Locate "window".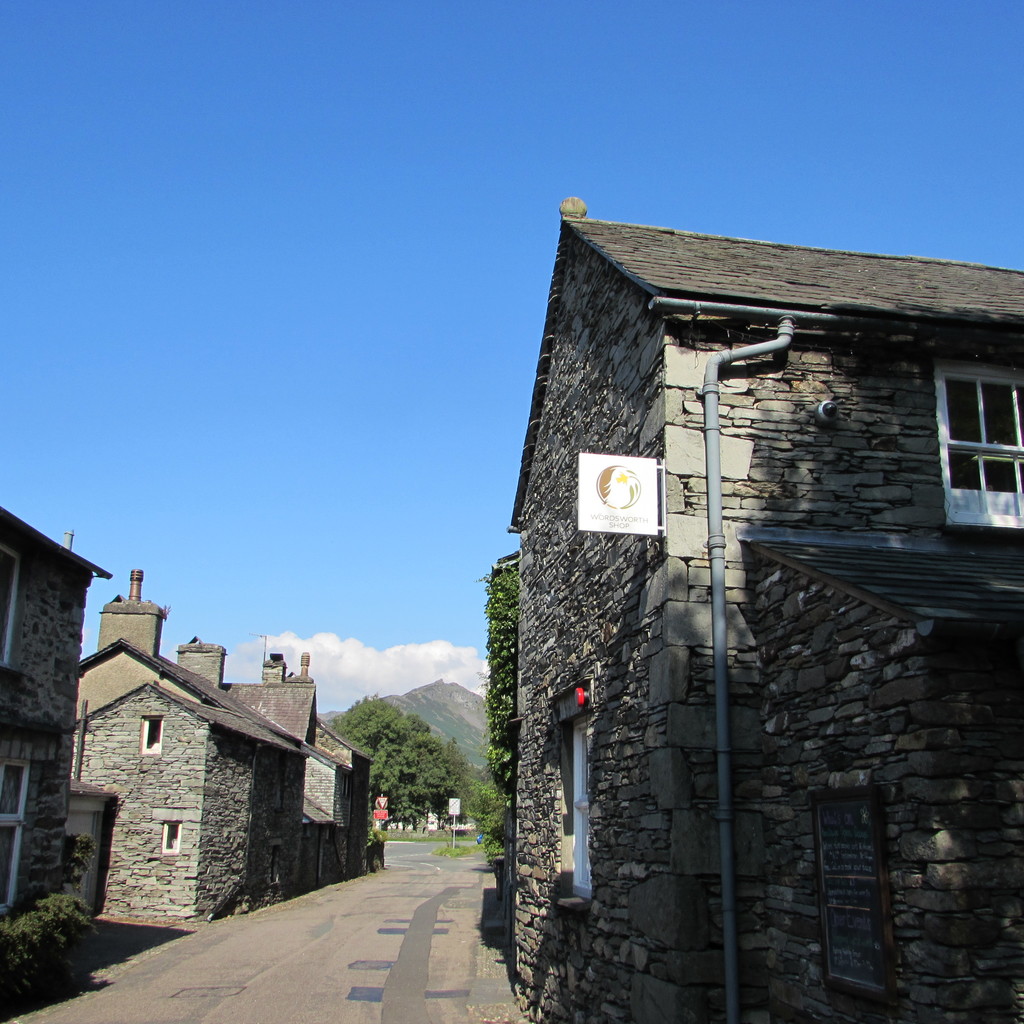
Bounding box: pyautogui.locateOnScreen(0, 543, 17, 673).
